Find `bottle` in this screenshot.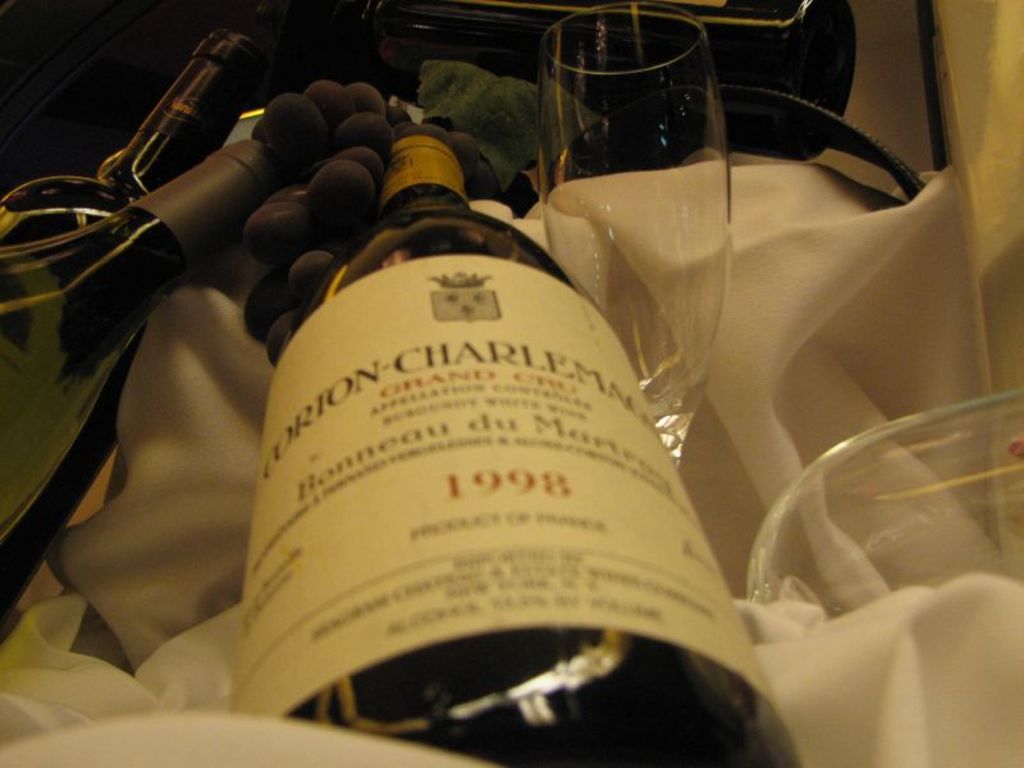
The bounding box for `bottle` is l=200, t=116, r=845, b=767.
